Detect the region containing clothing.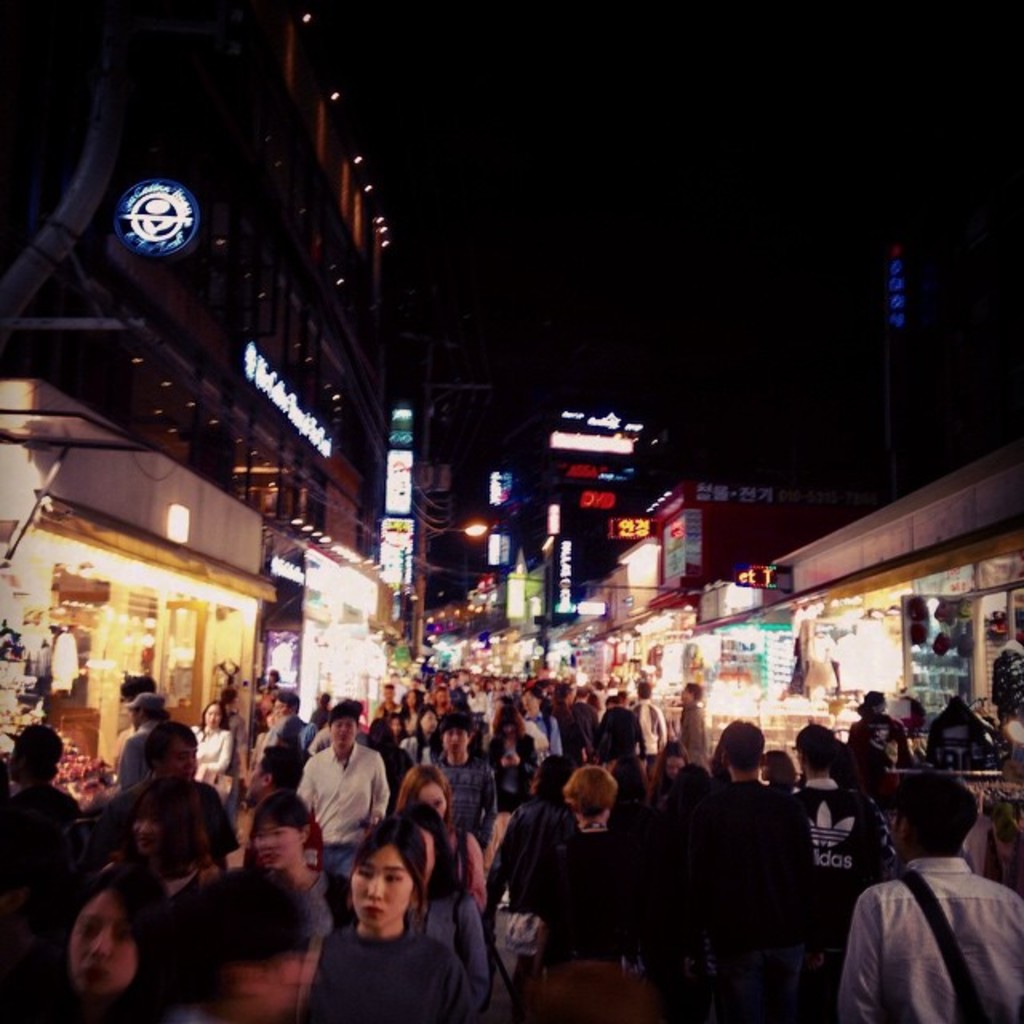
l=422, t=874, r=490, b=1022.
